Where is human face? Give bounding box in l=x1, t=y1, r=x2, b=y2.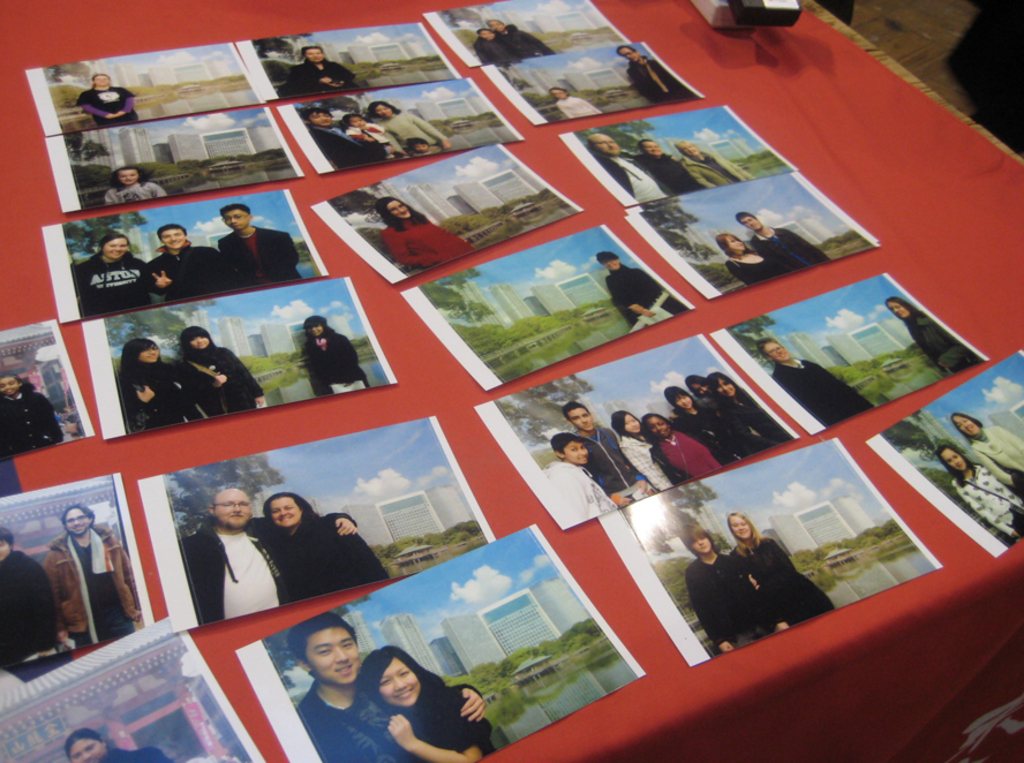
l=730, t=516, r=751, b=541.
